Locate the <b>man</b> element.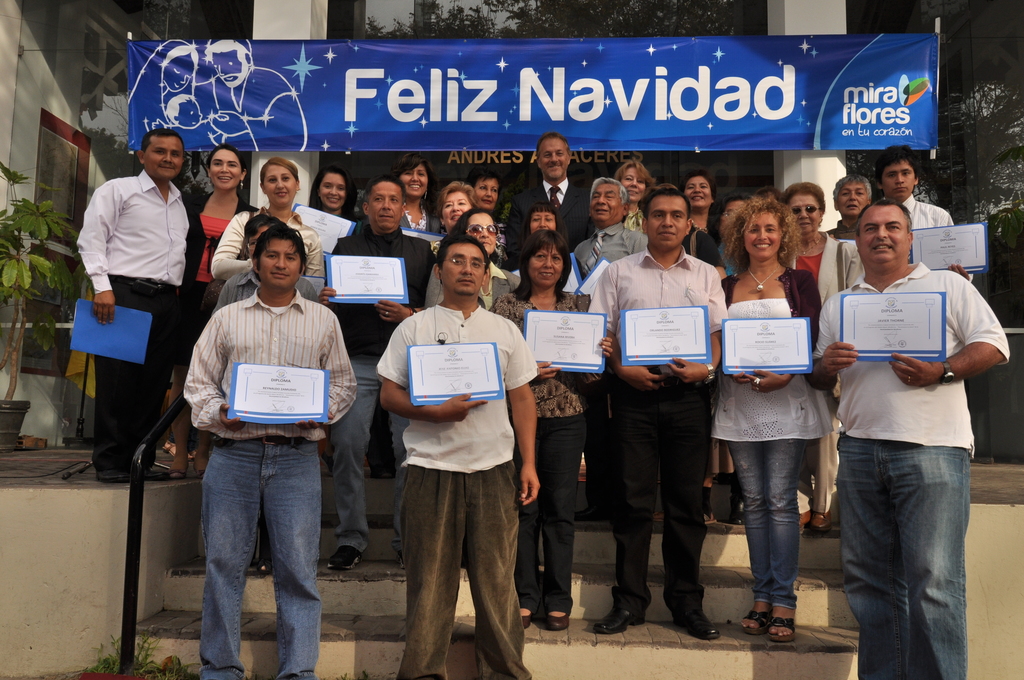
Element bbox: Rect(572, 172, 655, 526).
